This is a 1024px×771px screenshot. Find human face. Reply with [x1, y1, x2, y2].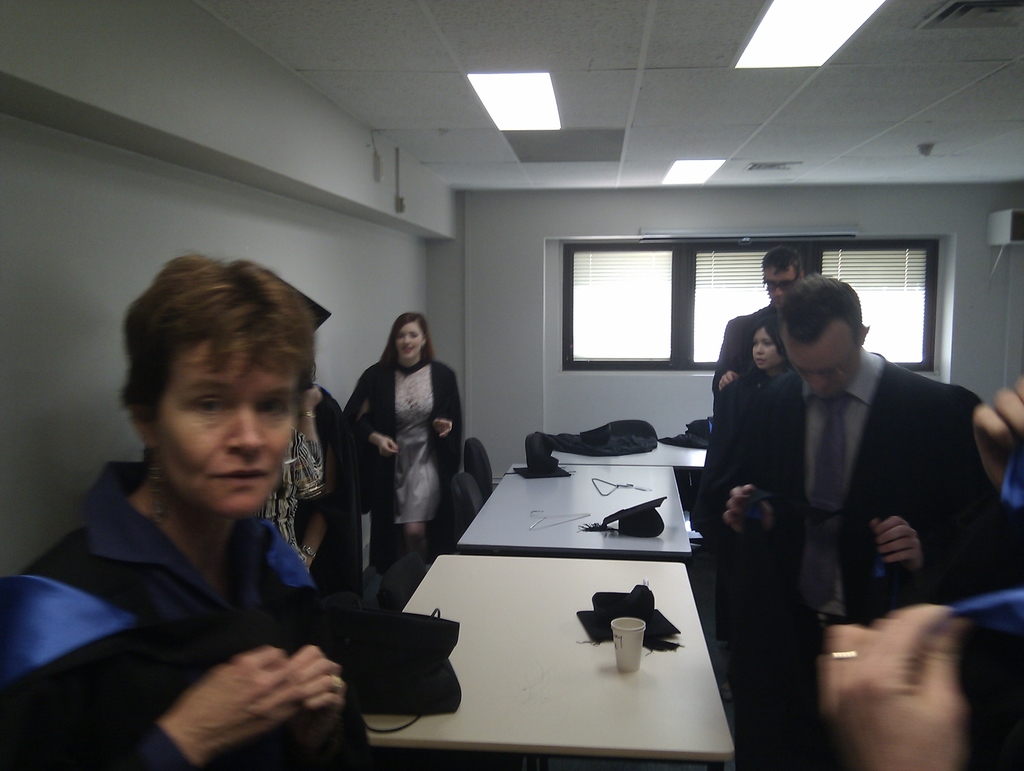
[740, 315, 778, 371].
